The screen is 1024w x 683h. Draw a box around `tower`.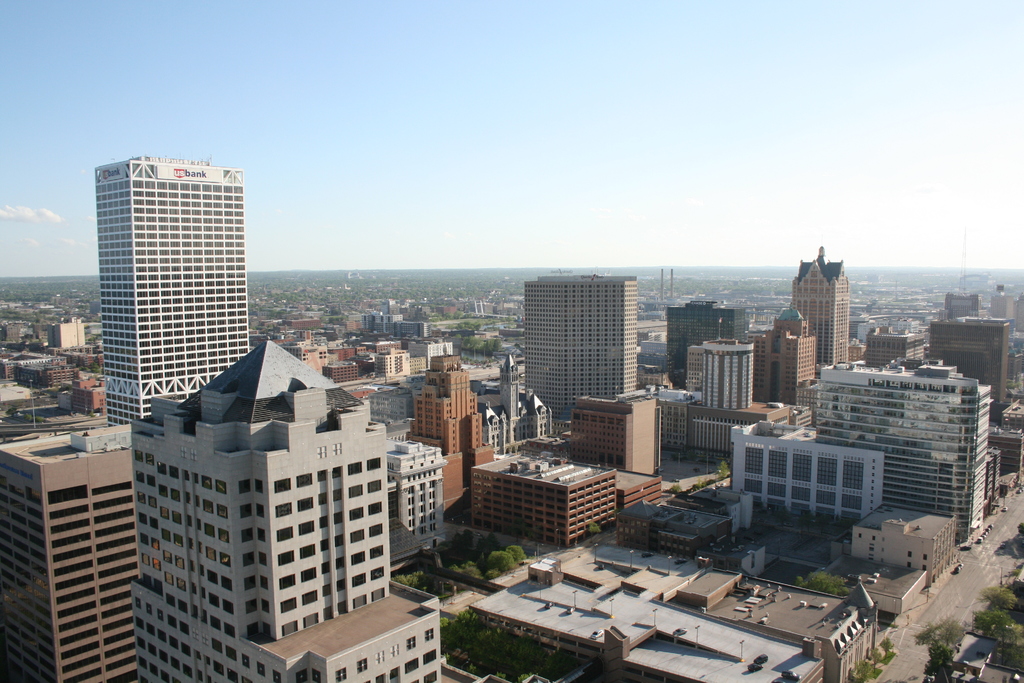
region(128, 320, 444, 682).
